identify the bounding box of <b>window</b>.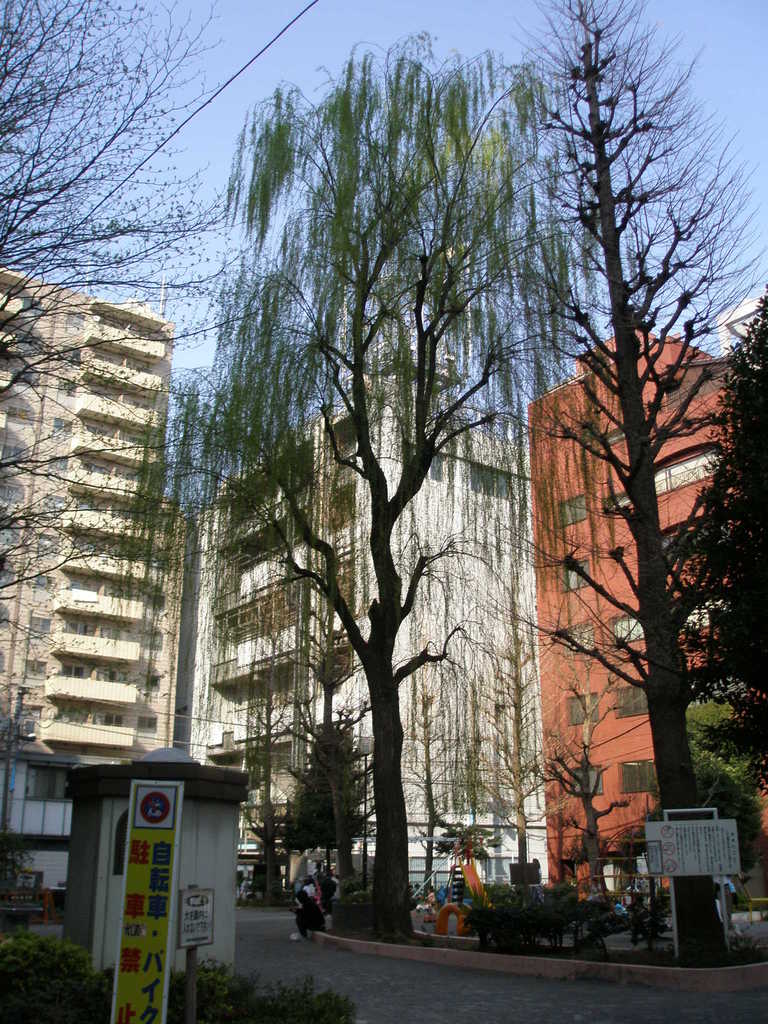
563 686 604 726.
